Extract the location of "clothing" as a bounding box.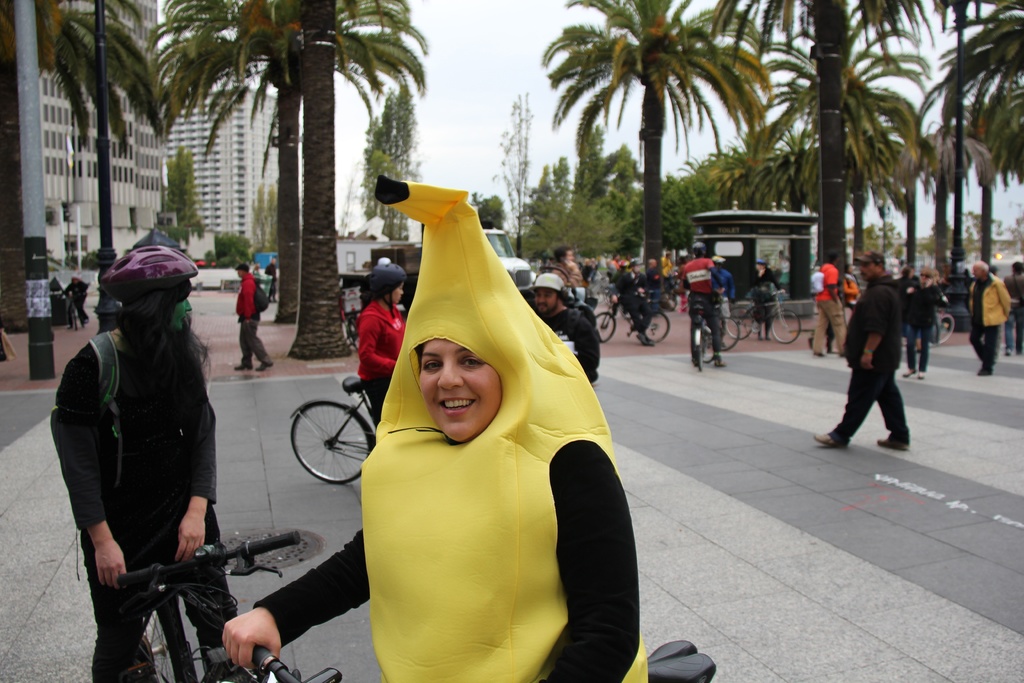
box=[682, 259, 717, 354].
